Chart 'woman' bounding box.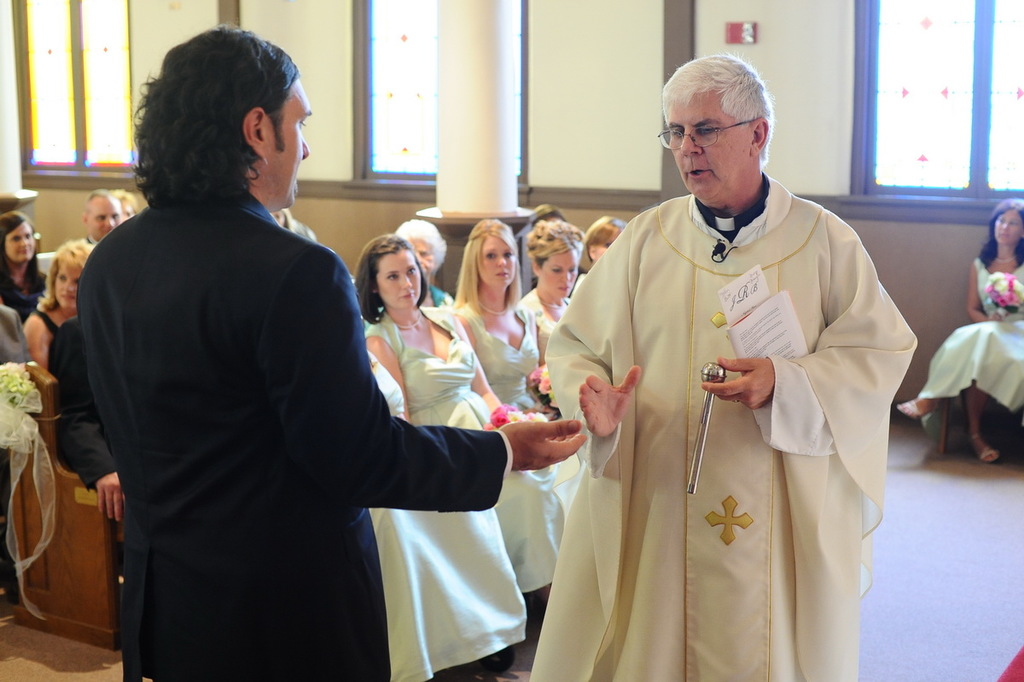
Charted: {"left": 0, "top": 211, "right": 52, "bottom": 320}.
